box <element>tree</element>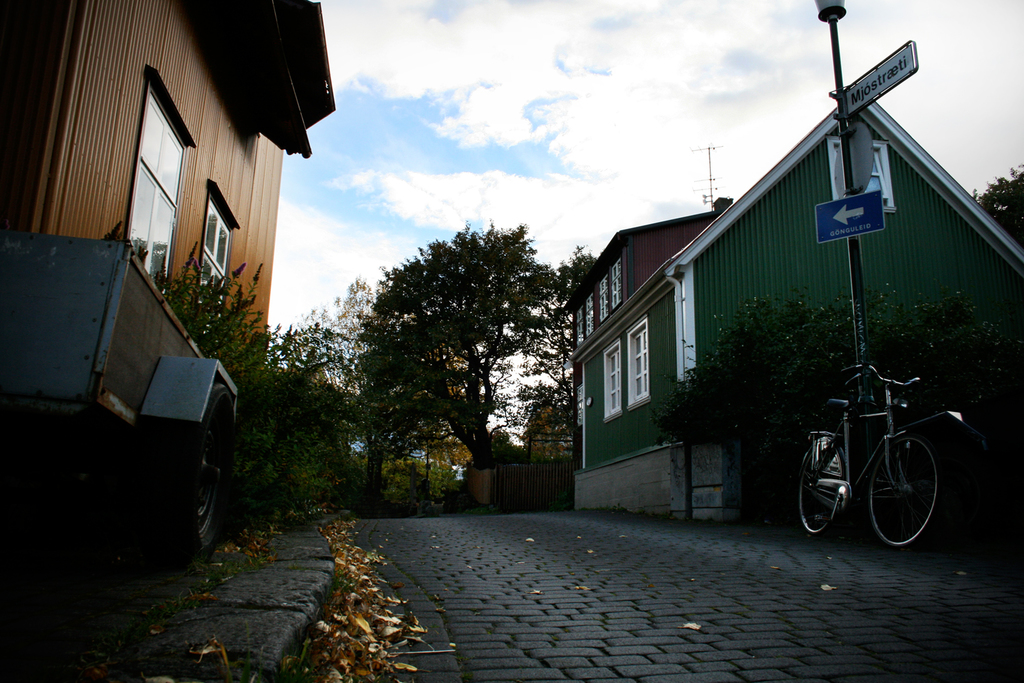
box(324, 199, 569, 505)
